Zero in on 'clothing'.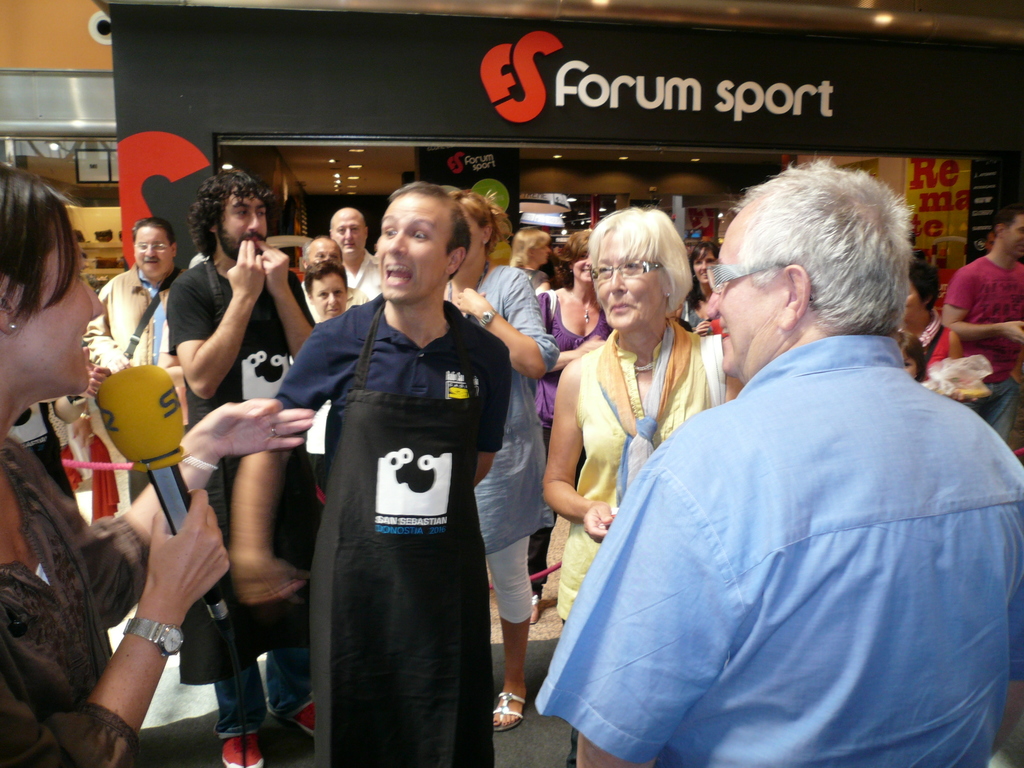
Zeroed in: detection(525, 283, 609, 595).
